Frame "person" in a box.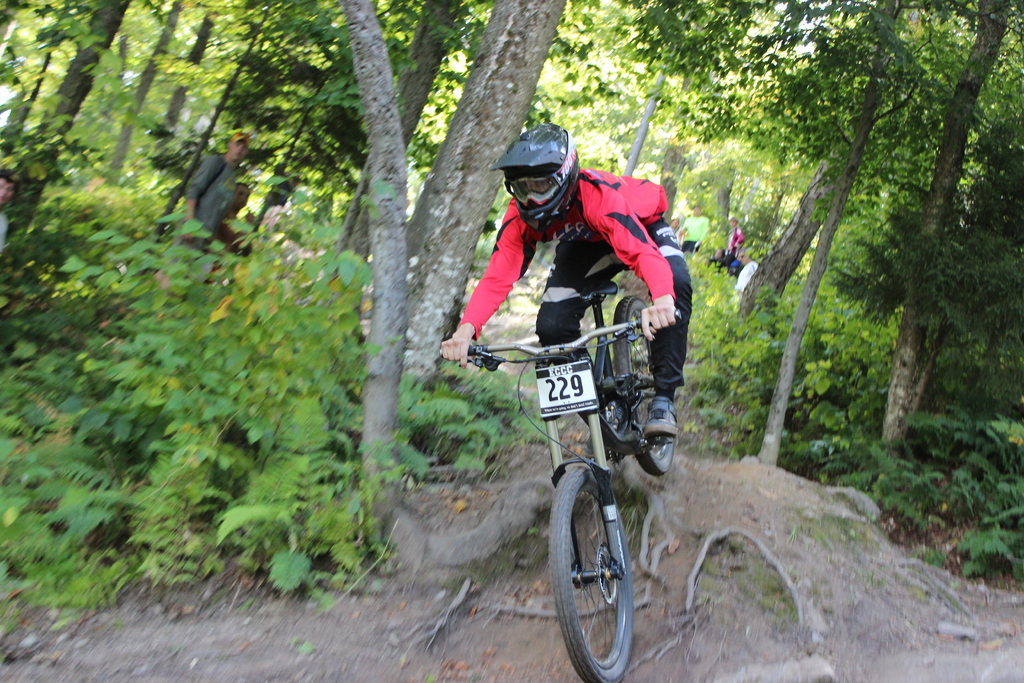
183 133 250 285.
